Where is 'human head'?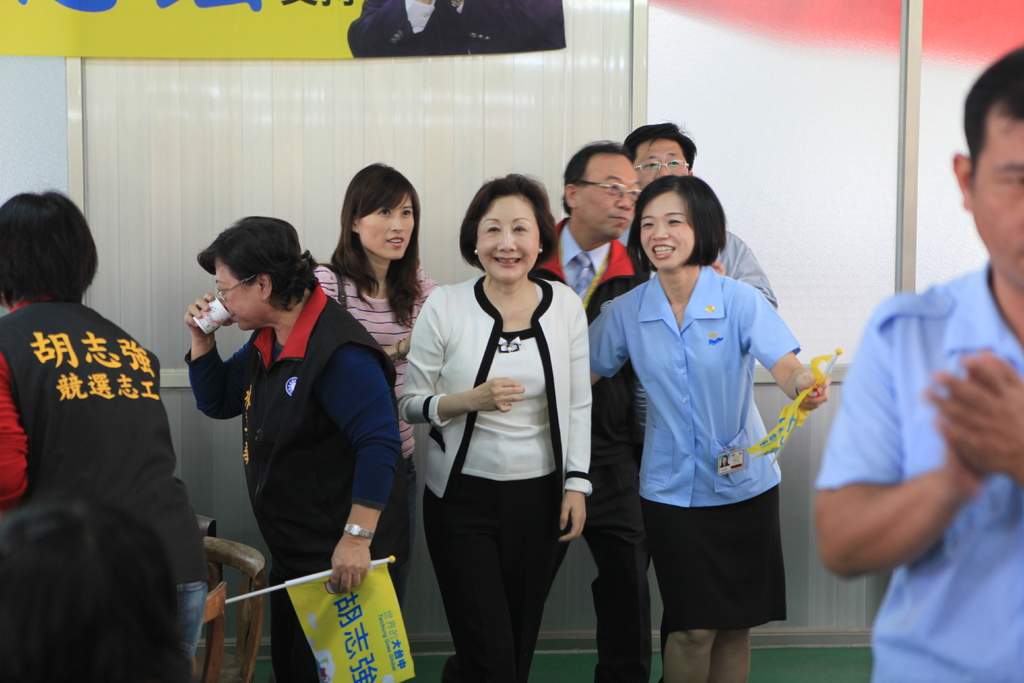
[left=616, top=125, right=696, bottom=190].
